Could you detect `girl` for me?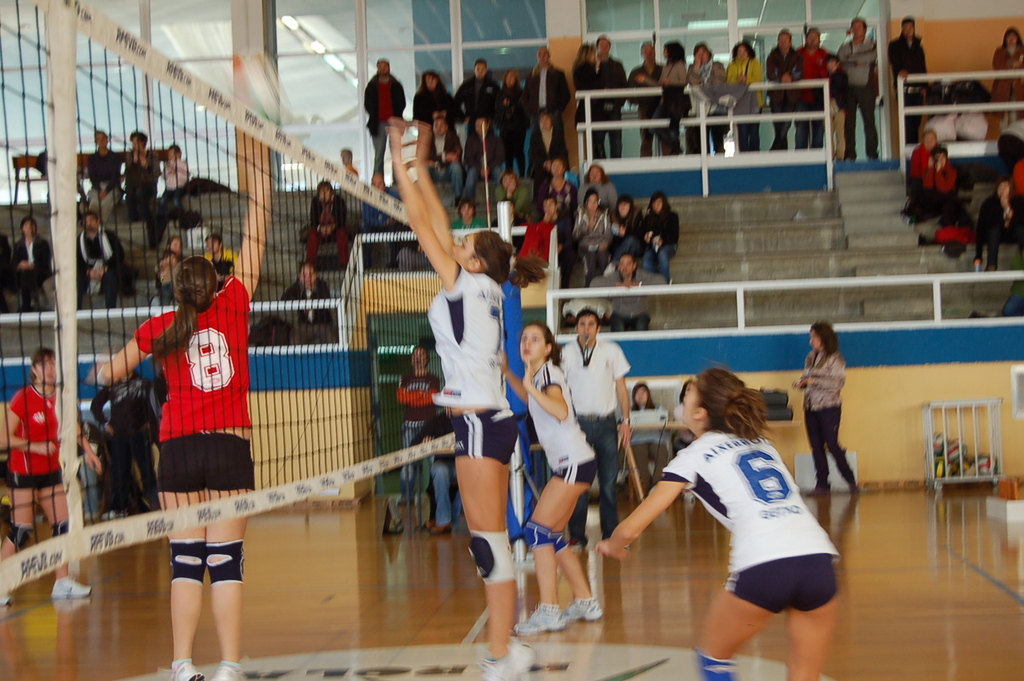
Detection result: box=[385, 114, 537, 680].
